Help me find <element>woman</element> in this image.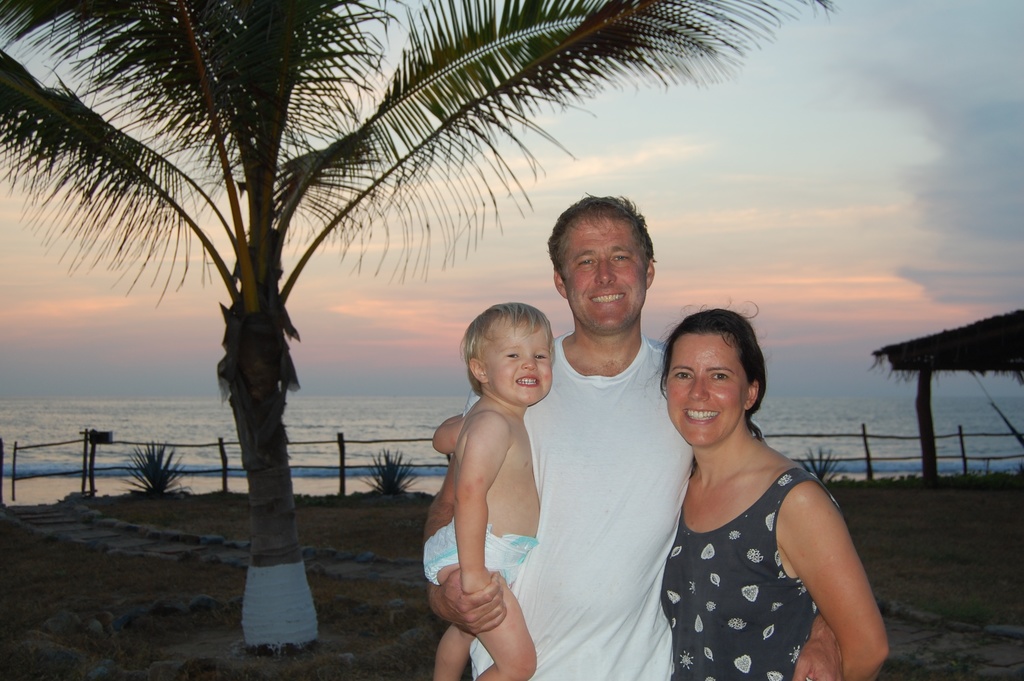
Found it: [644, 304, 895, 680].
